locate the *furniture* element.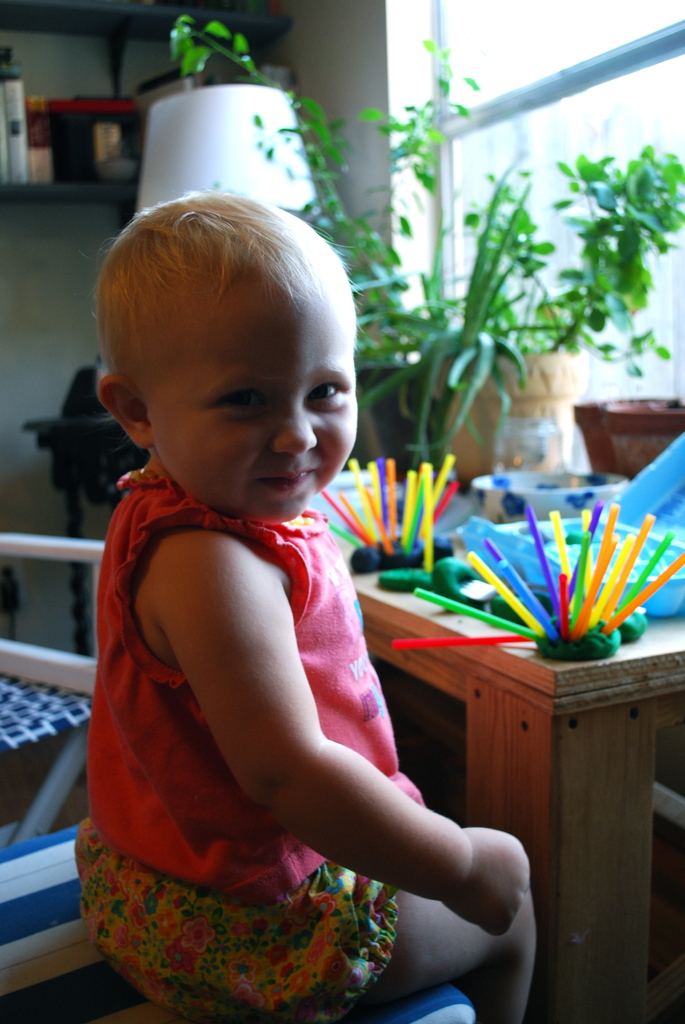
Element bbox: bbox(20, 370, 150, 660).
